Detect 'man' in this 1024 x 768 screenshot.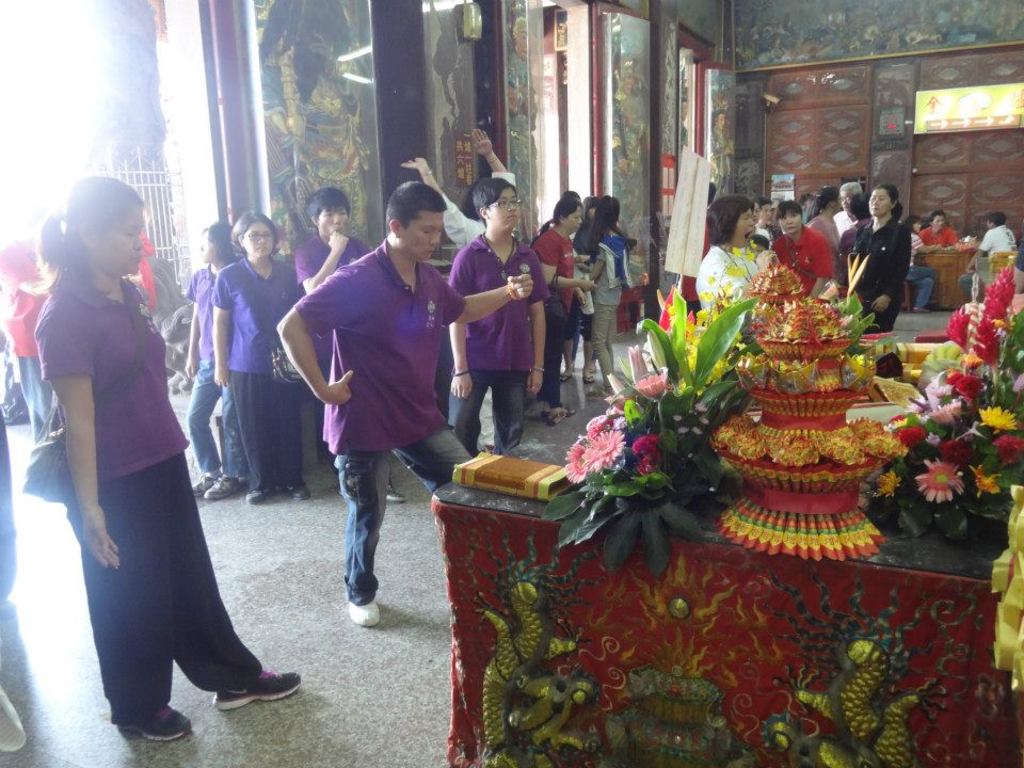
Detection: locate(0, 237, 50, 439).
